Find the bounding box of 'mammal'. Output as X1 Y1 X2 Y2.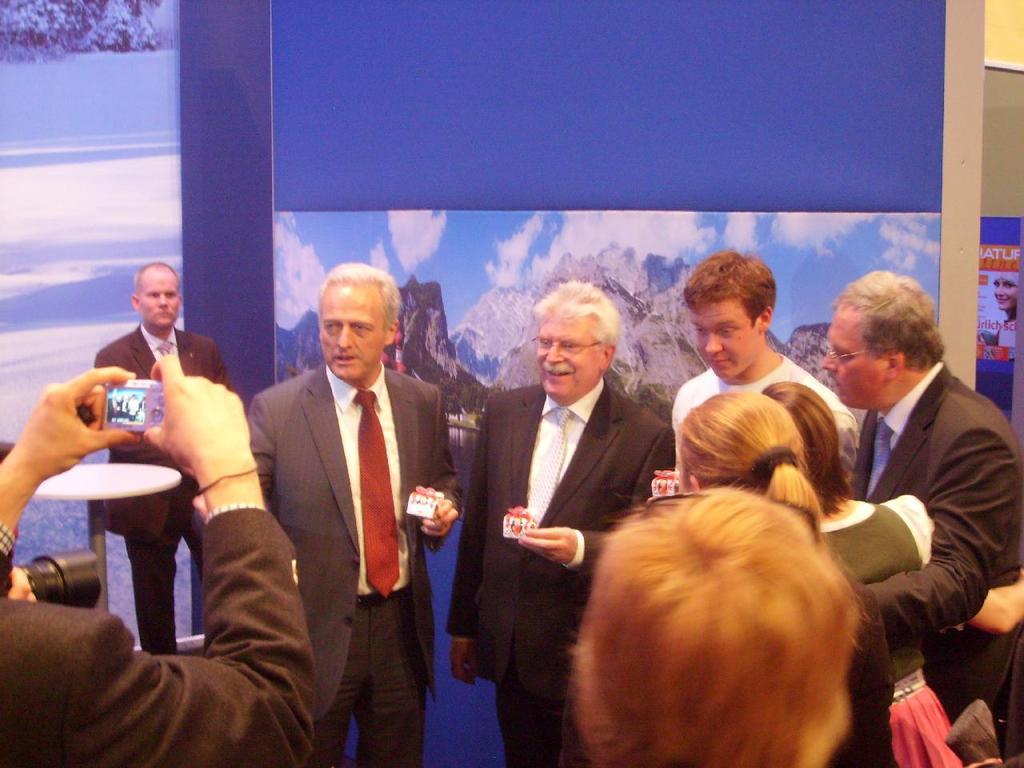
255 259 462 767.
